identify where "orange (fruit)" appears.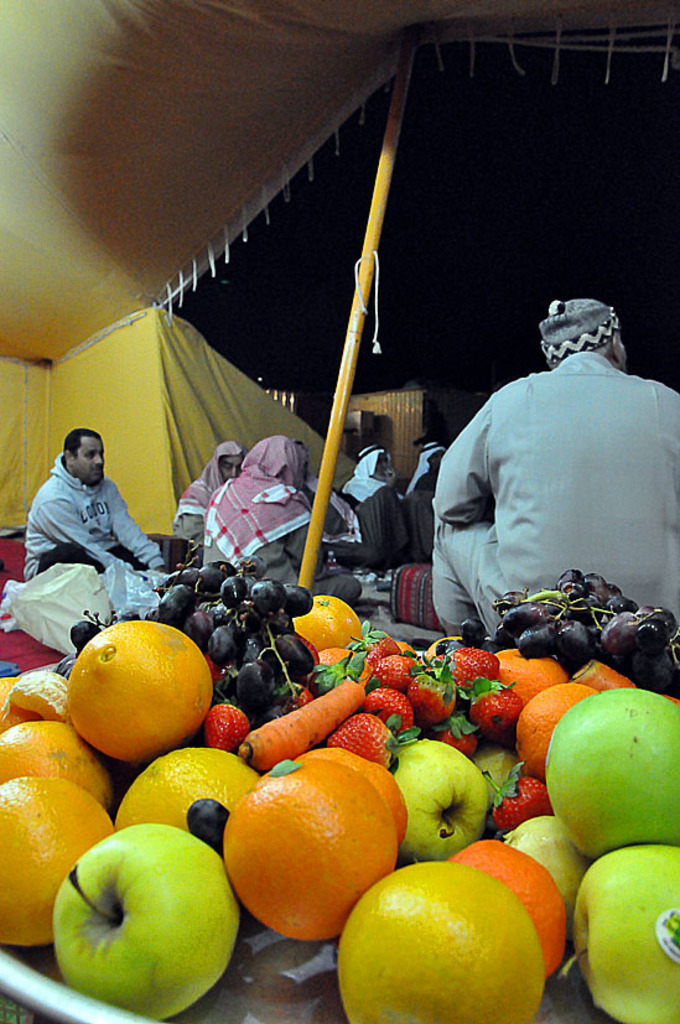
Appears at Rect(0, 712, 119, 809).
